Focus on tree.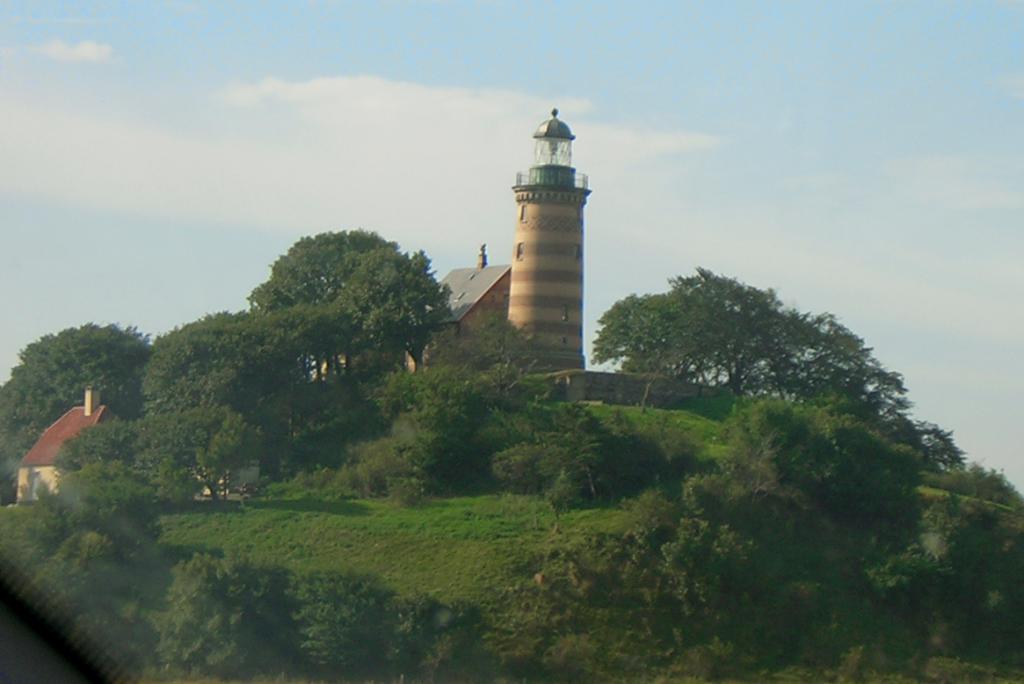
Focused at [left=592, top=265, right=969, bottom=471].
